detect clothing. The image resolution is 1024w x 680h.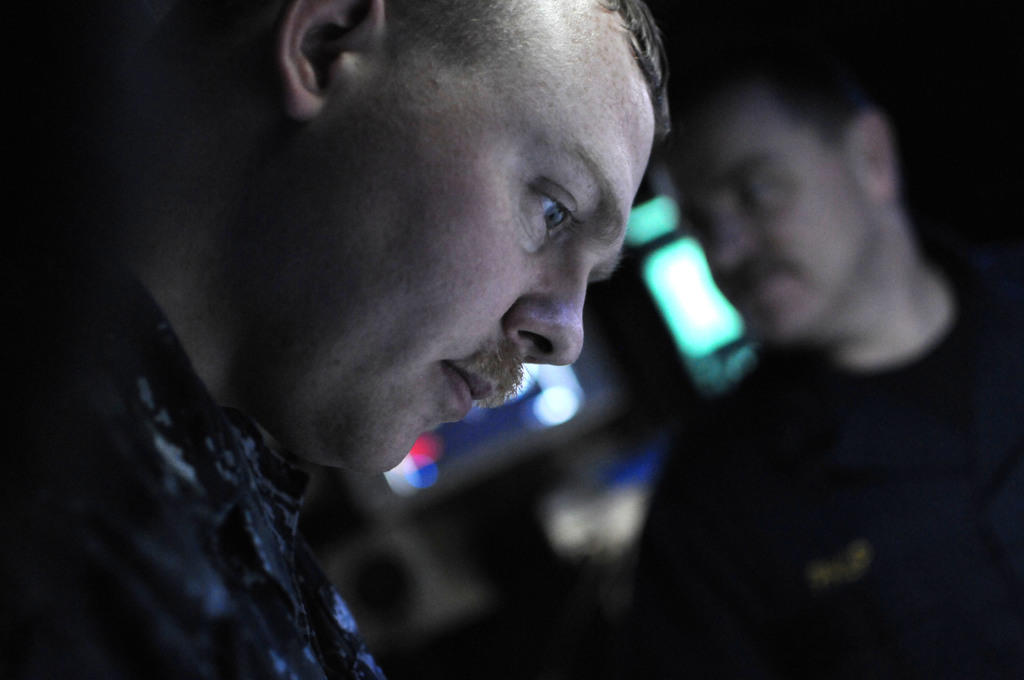
(616, 270, 1023, 679).
